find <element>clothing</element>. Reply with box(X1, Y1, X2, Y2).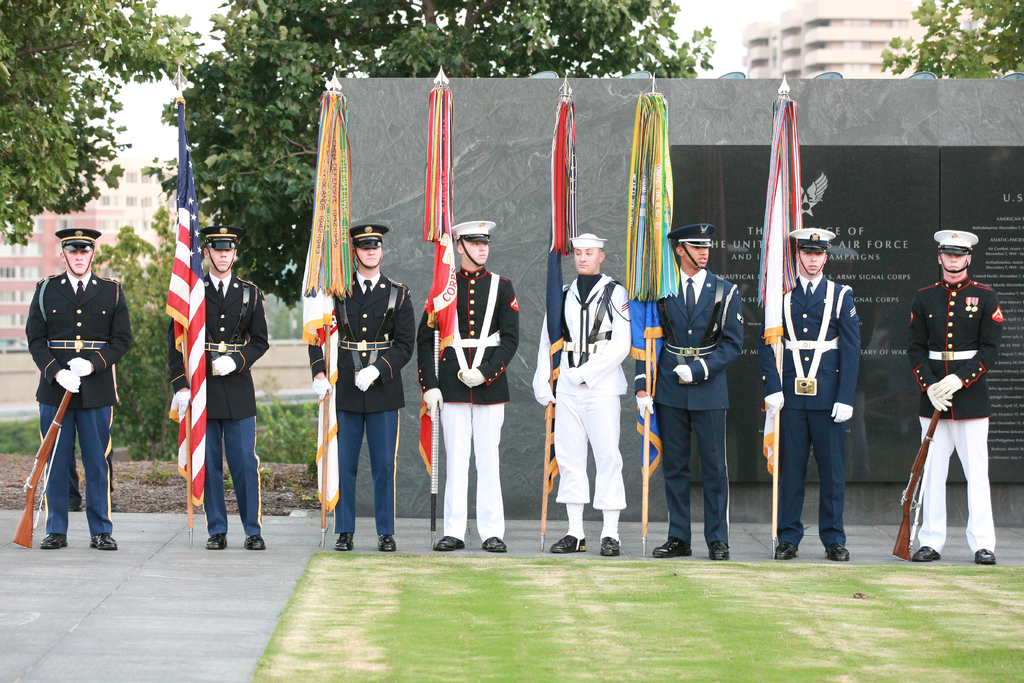
box(762, 274, 850, 545).
